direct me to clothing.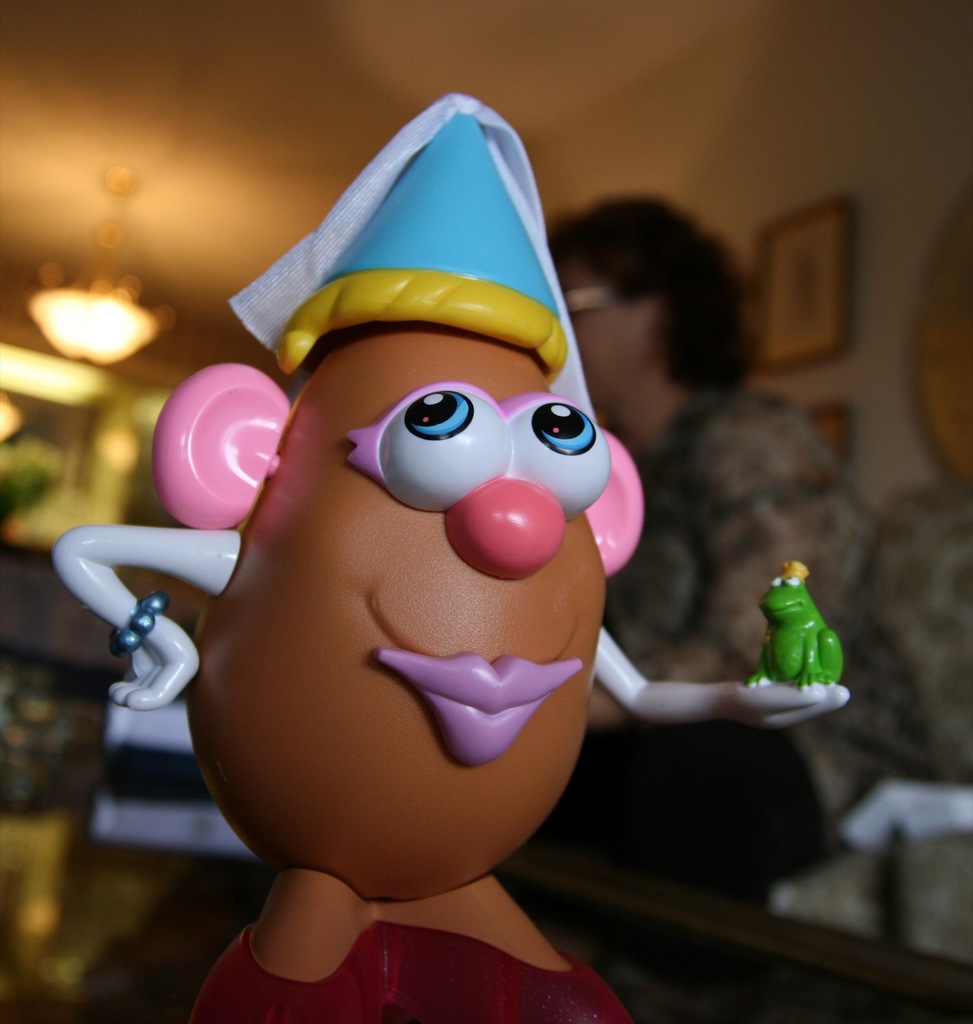
Direction: 186 914 641 1023.
